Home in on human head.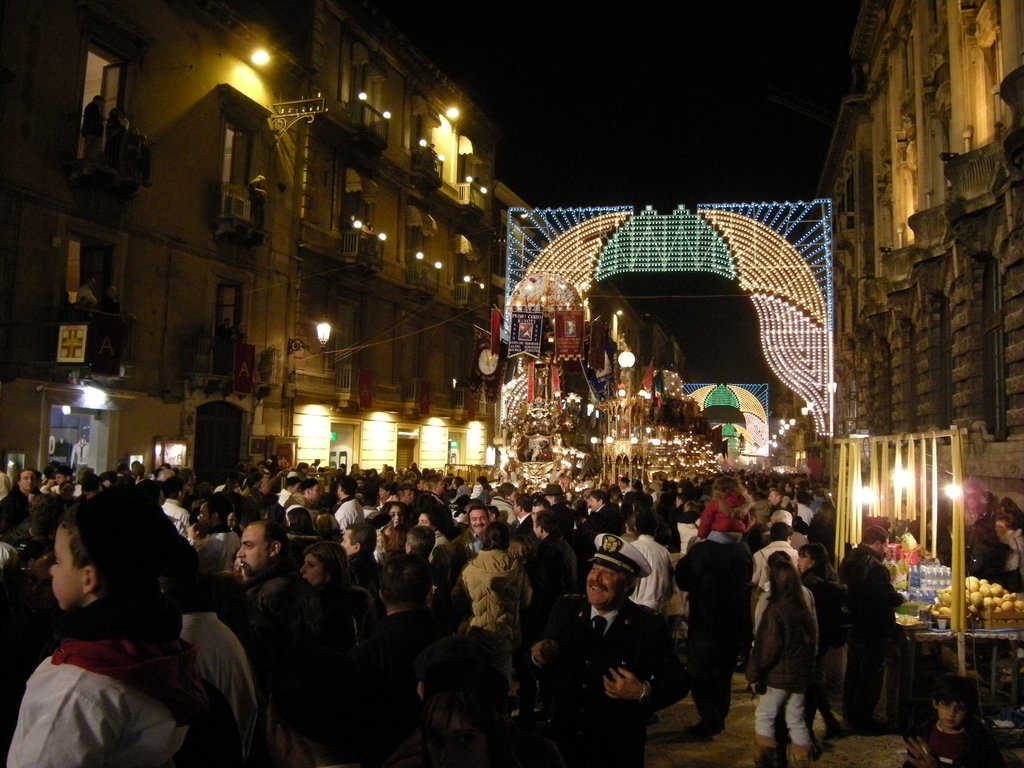
Homed in at 285, 472, 301, 493.
